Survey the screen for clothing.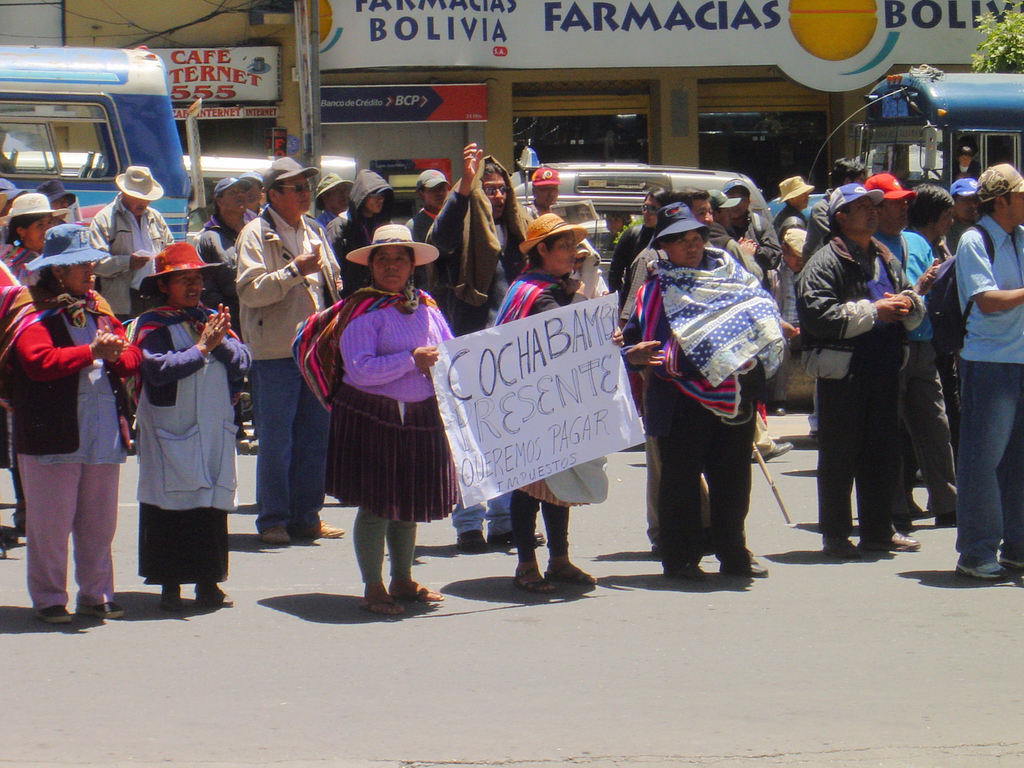
Survey found: (429,189,531,326).
